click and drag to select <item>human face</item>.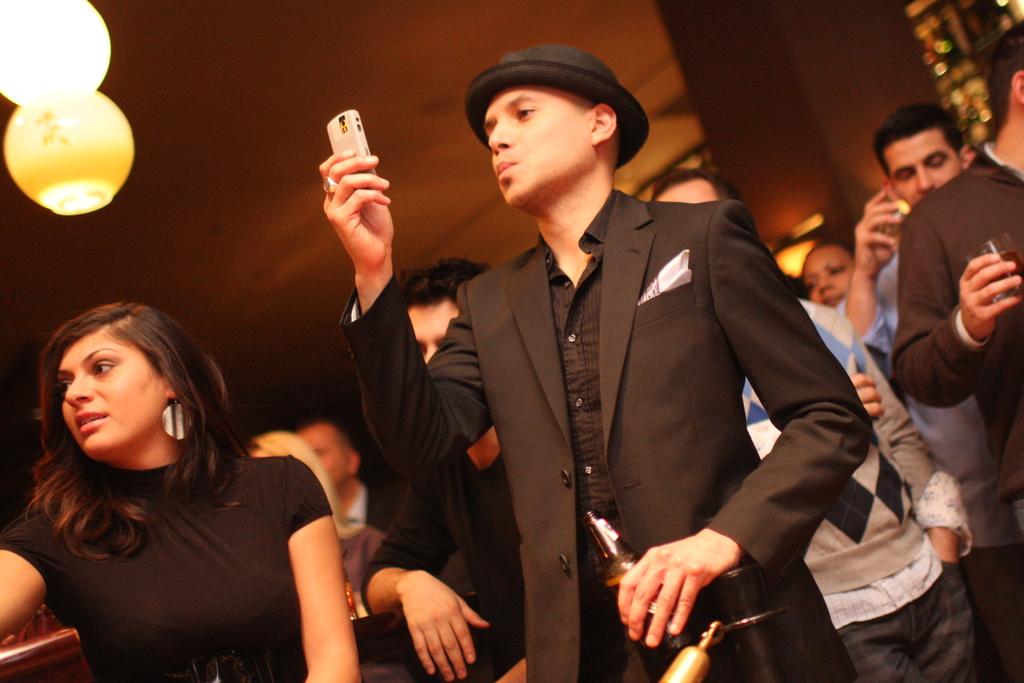
Selection: bbox(59, 328, 166, 461).
